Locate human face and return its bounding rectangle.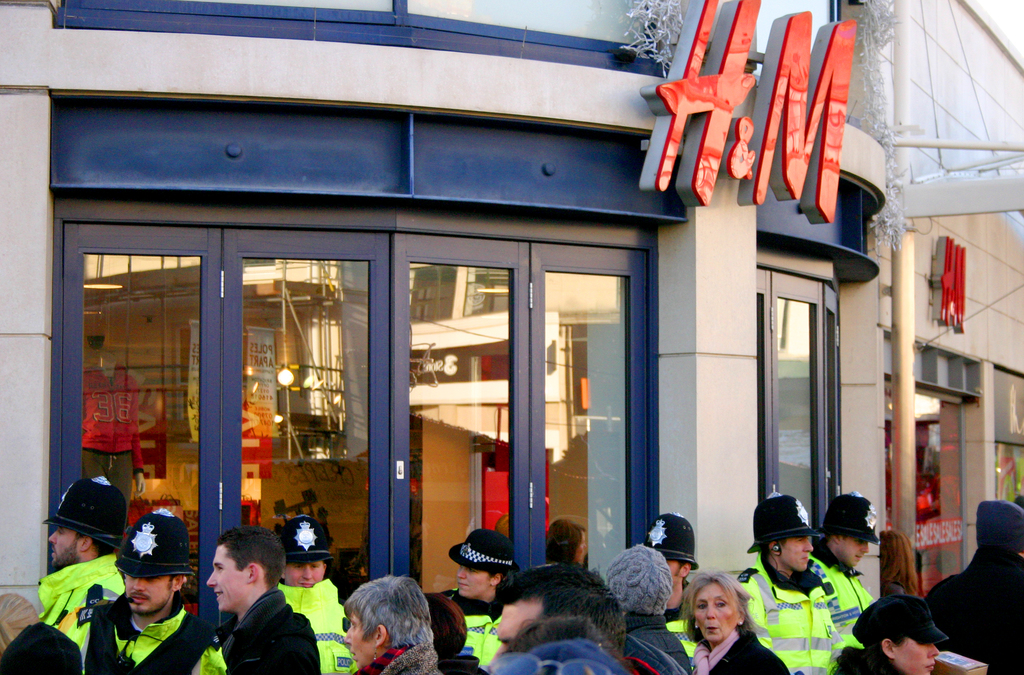
left=780, top=532, right=815, bottom=572.
